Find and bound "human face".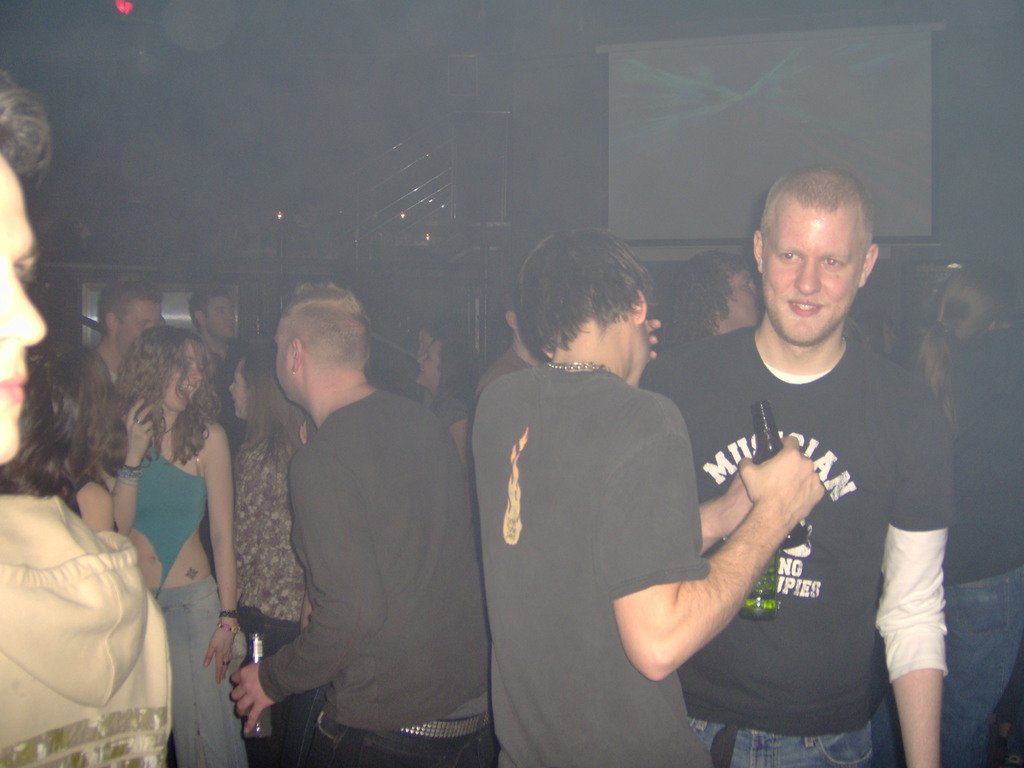
Bound: box(764, 203, 857, 346).
